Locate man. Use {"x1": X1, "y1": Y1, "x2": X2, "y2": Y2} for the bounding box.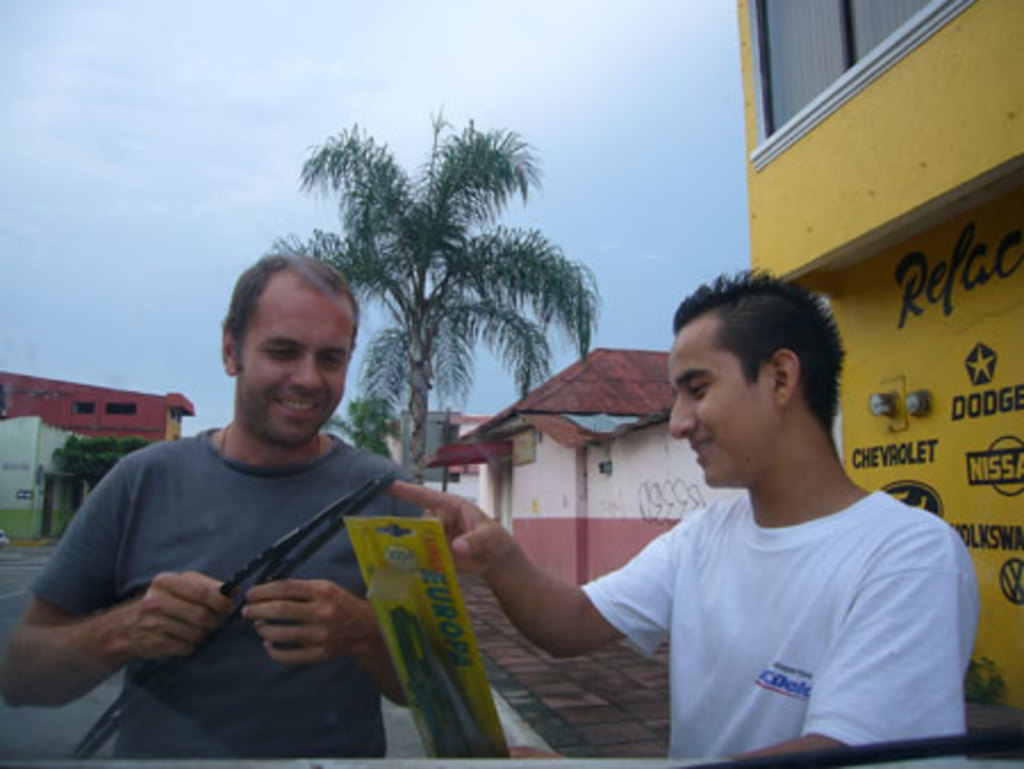
{"x1": 382, "y1": 264, "x2": 981, "y2": 767}.
